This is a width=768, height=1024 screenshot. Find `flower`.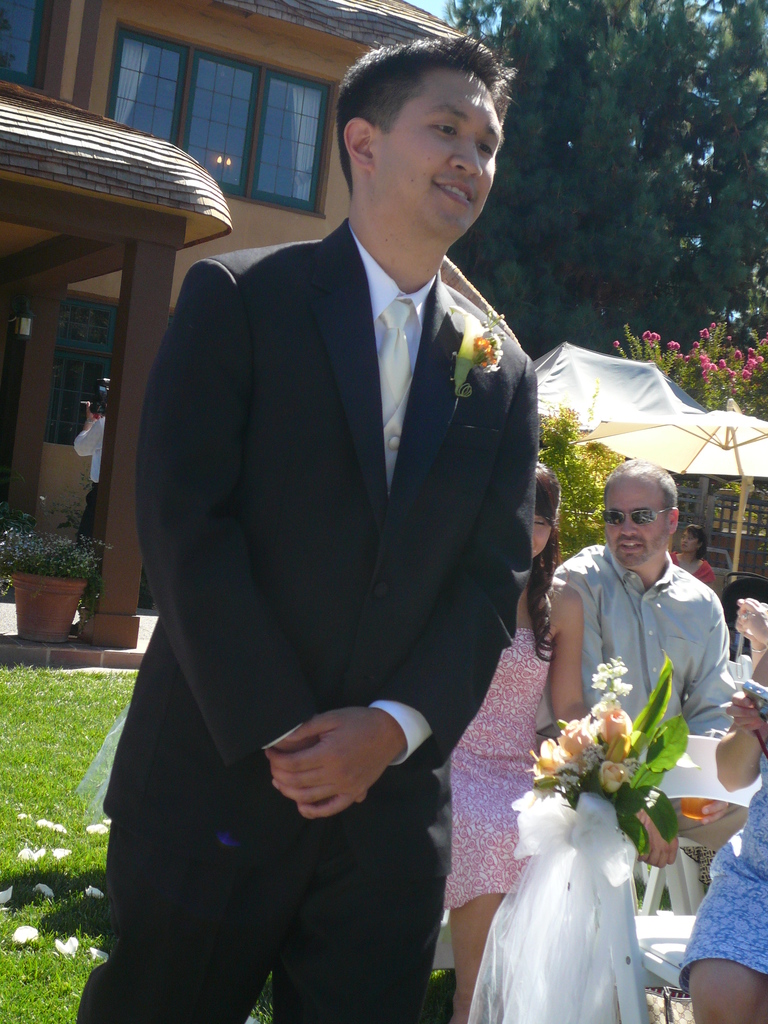
Bounding box: box=[84, 883, 107, 899].
